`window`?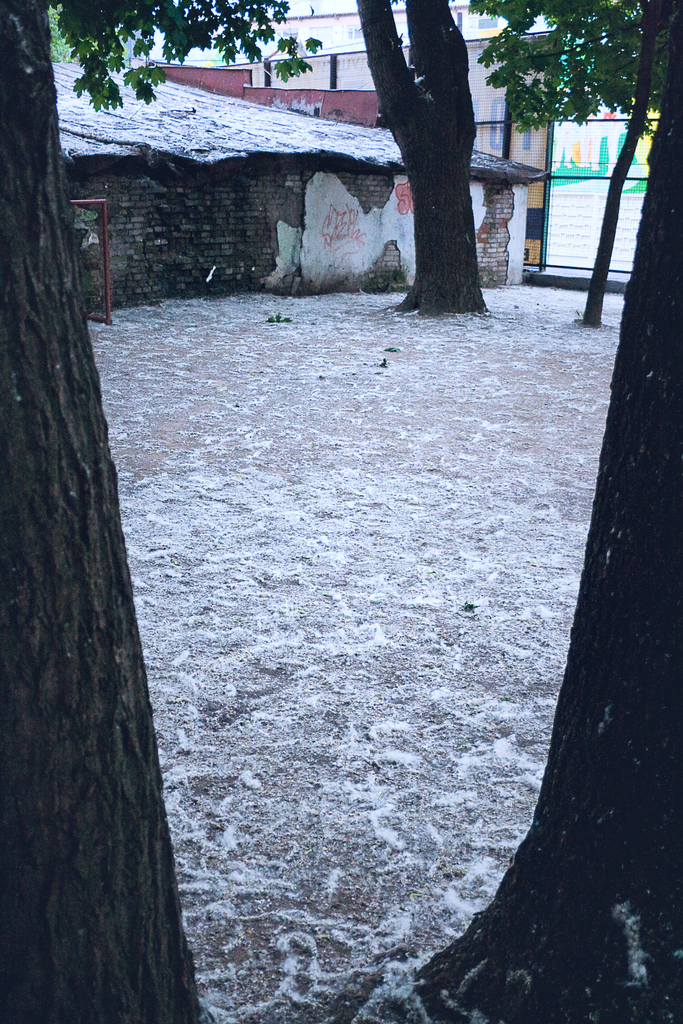
bbox=[279, 32, 297, 44]
